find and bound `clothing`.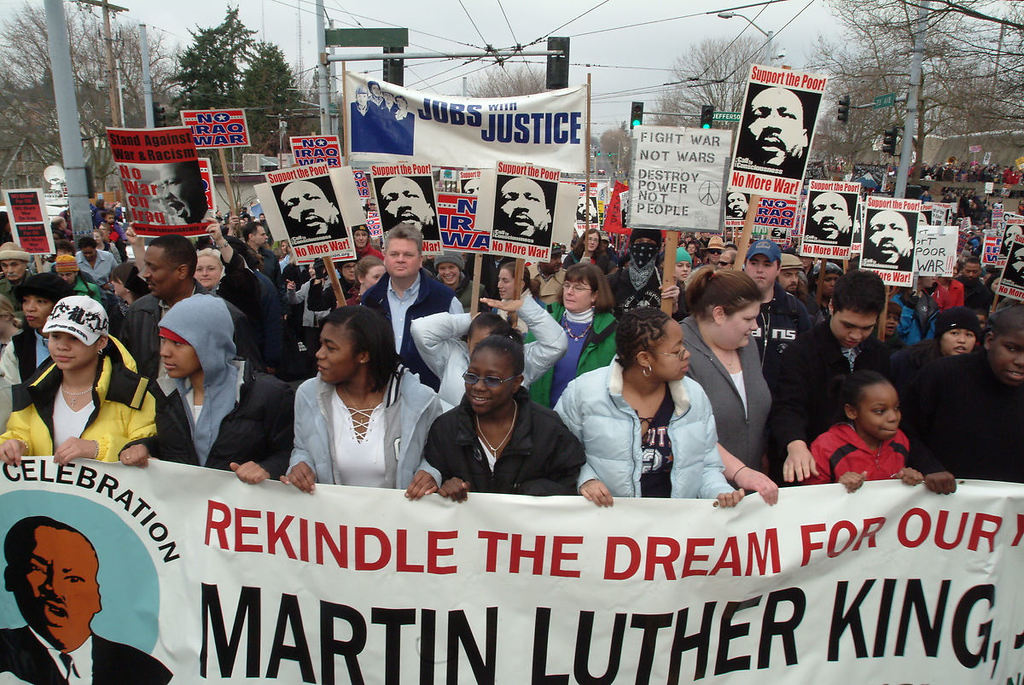
Bound: 745/293/810/471.
